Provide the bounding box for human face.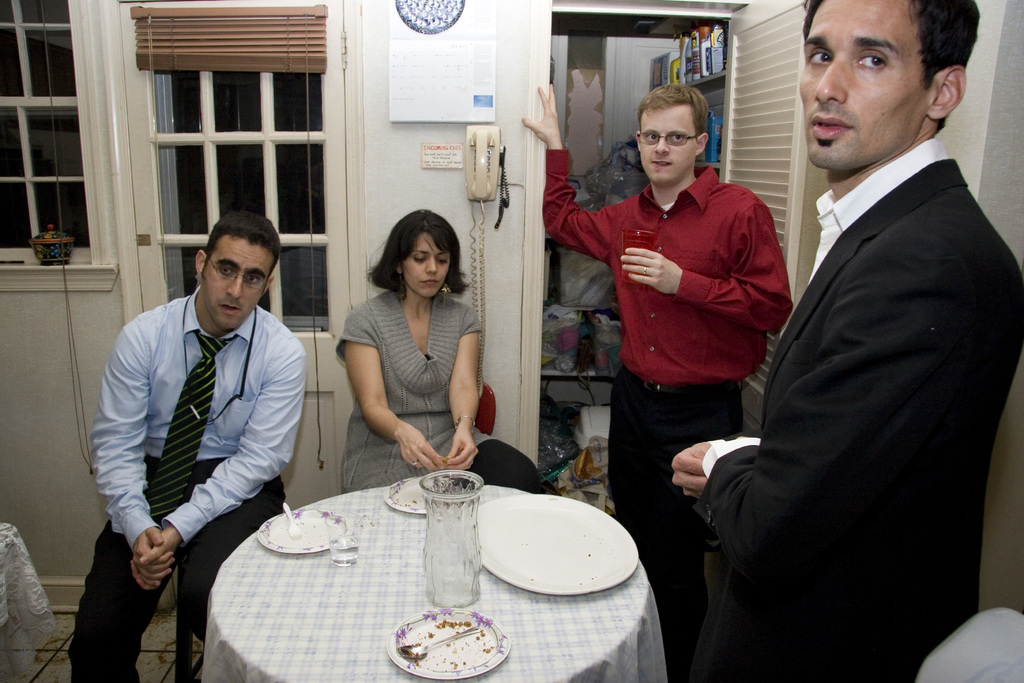
BBox(404, 229, 452, 302).
